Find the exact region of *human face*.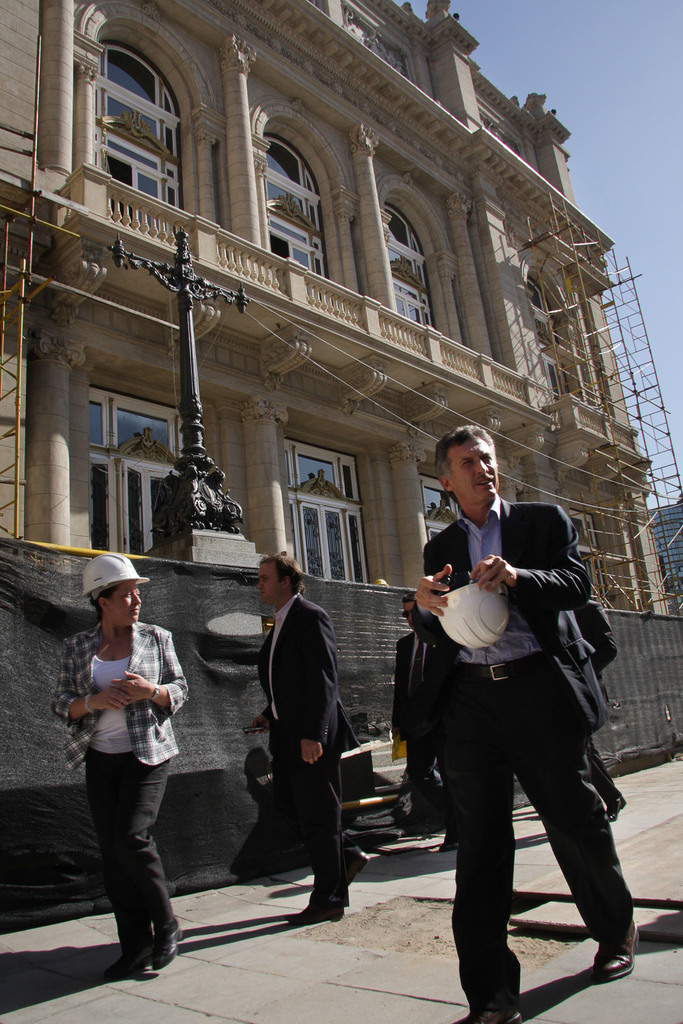
Exact region: <region>254, 561, 284, 606</region>.
